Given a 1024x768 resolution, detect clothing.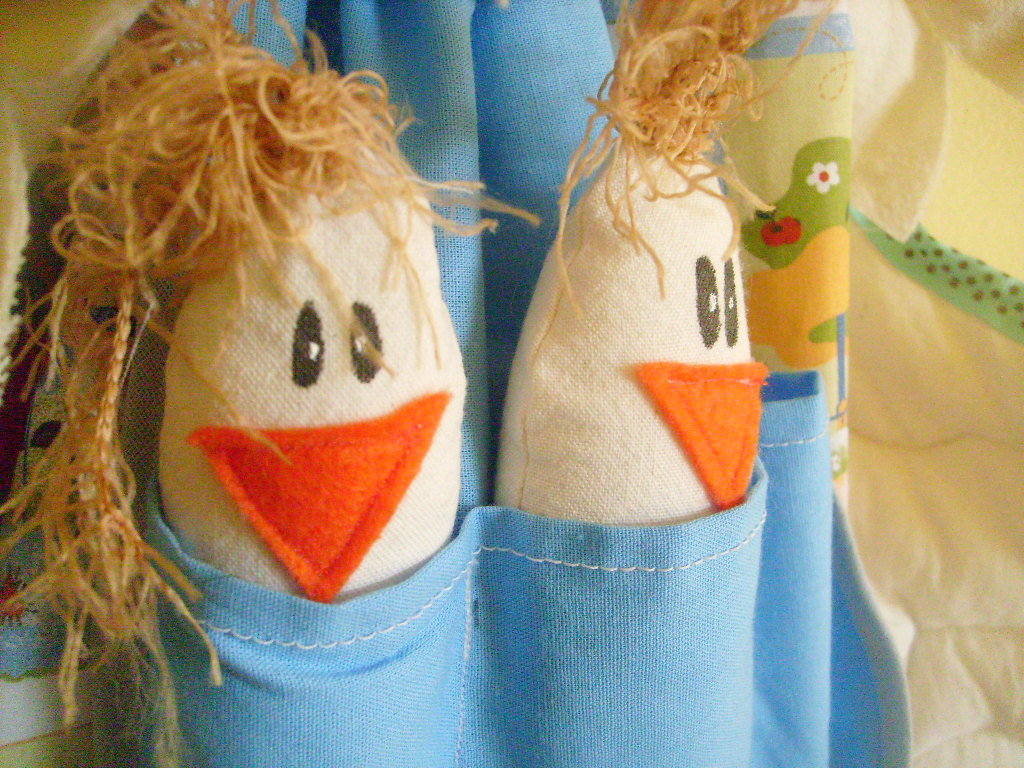
<box>0,0,911,767</box>.
